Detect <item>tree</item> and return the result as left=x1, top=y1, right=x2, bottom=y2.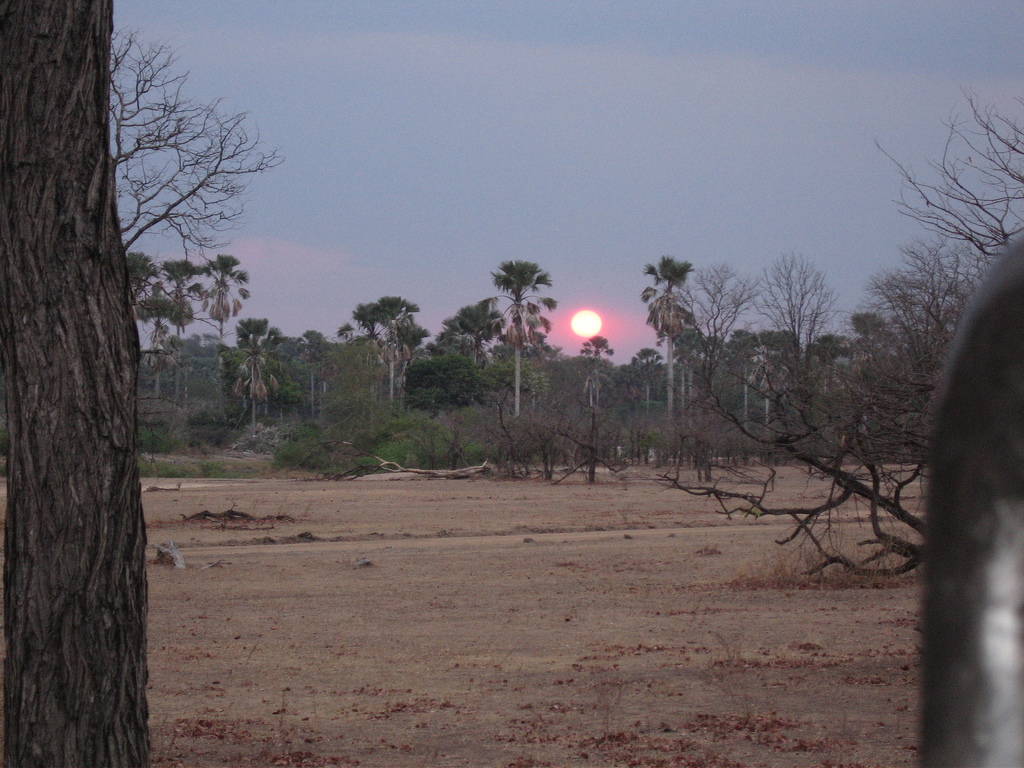
left=758, top=244, right=846, bottom=367.
